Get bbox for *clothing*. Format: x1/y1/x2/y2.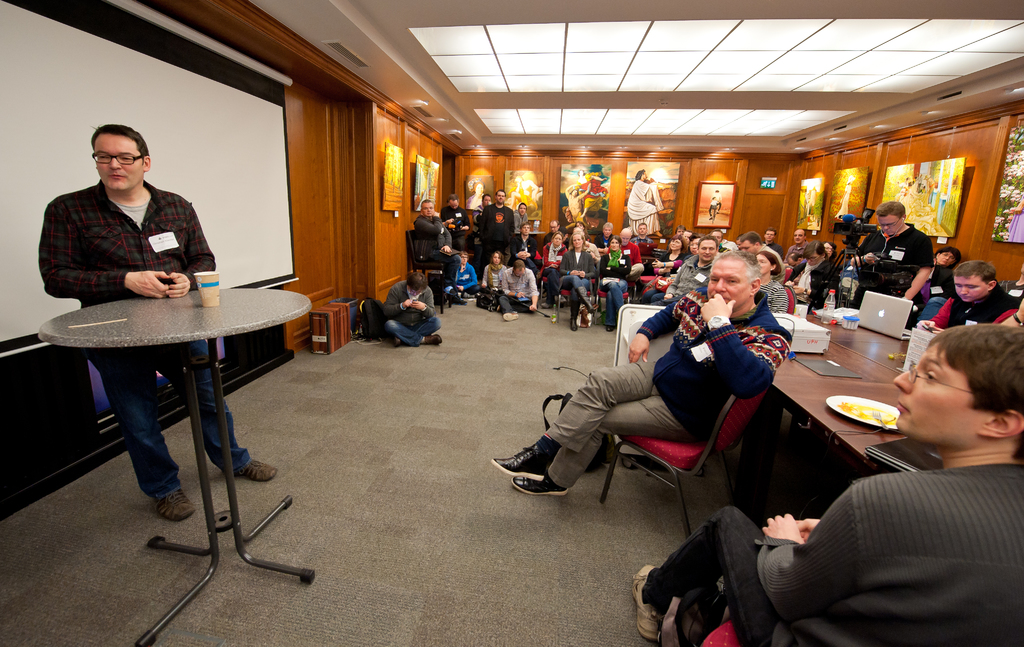
745/276/792/324.
